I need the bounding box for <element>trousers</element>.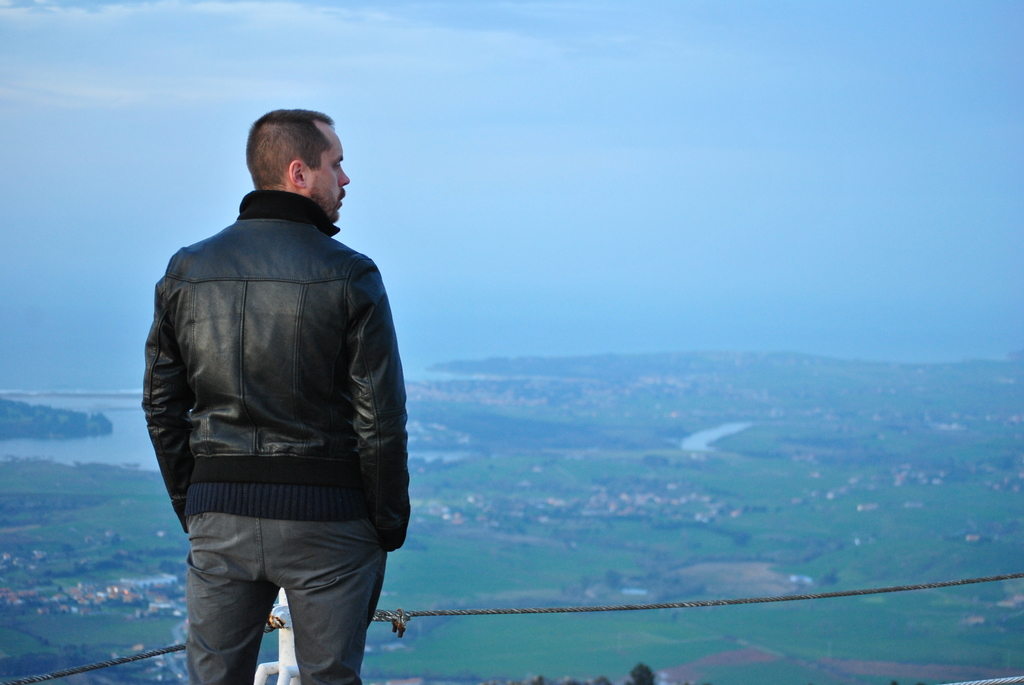
Here it is: <box>163,499,388,659</box>.
